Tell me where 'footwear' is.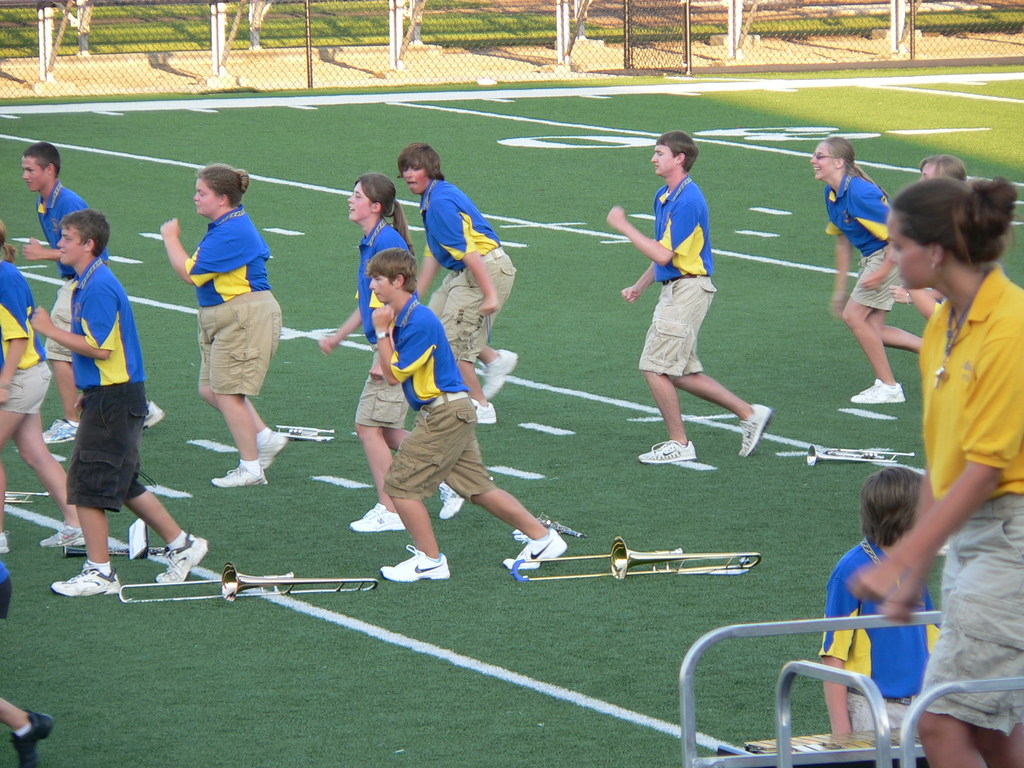
'footwear' is at {"x1": 41, "y1": 417, "x2": 76, "y2": 441}.
